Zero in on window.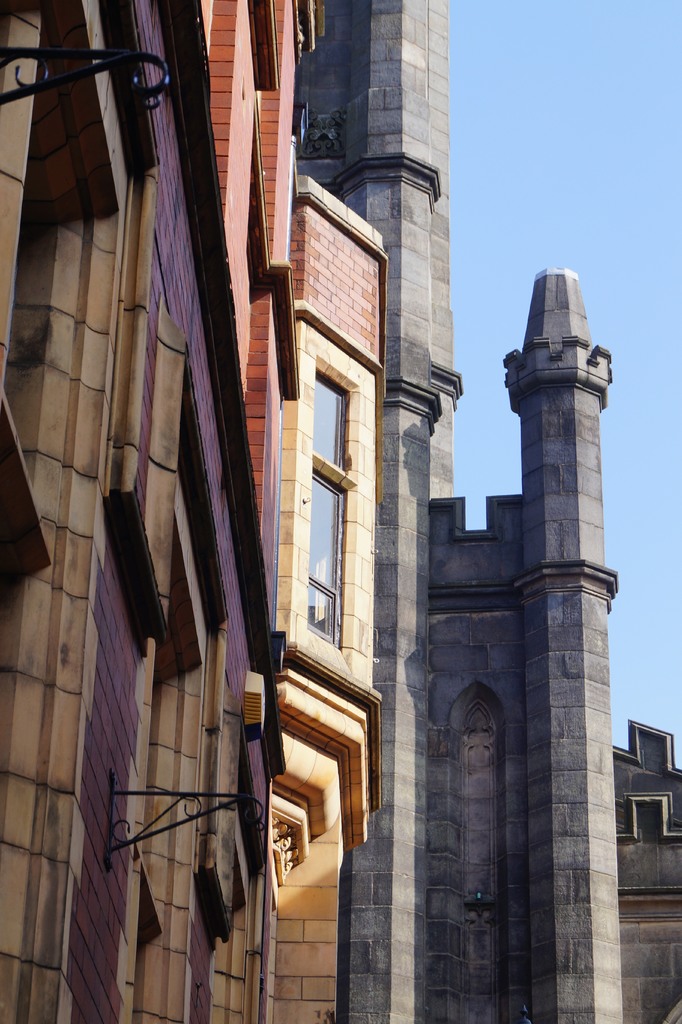
Zeroed in: 640 797 675 834.
